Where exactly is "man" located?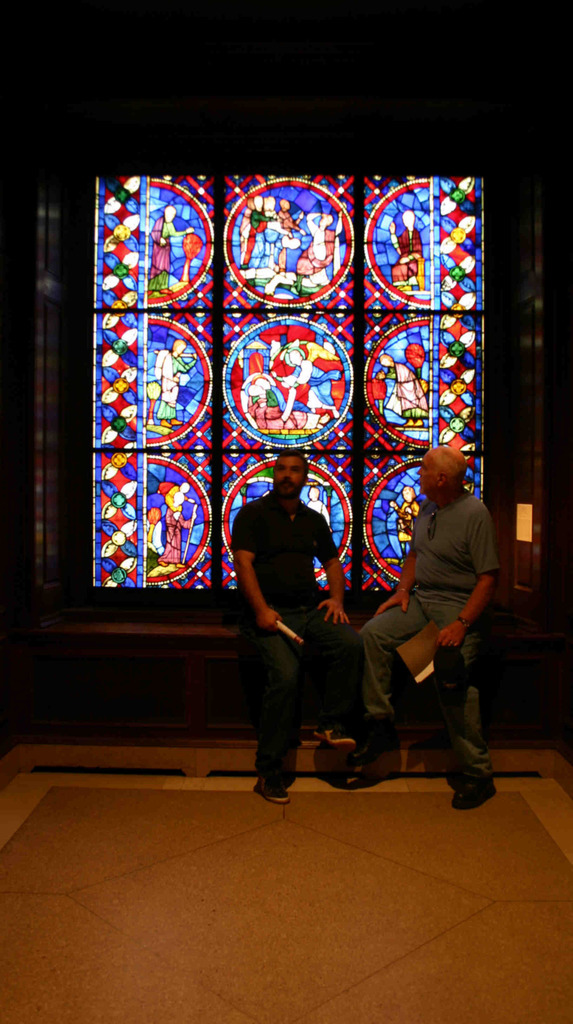
Its bounding box is BBox(221, 452, 370, 790).
